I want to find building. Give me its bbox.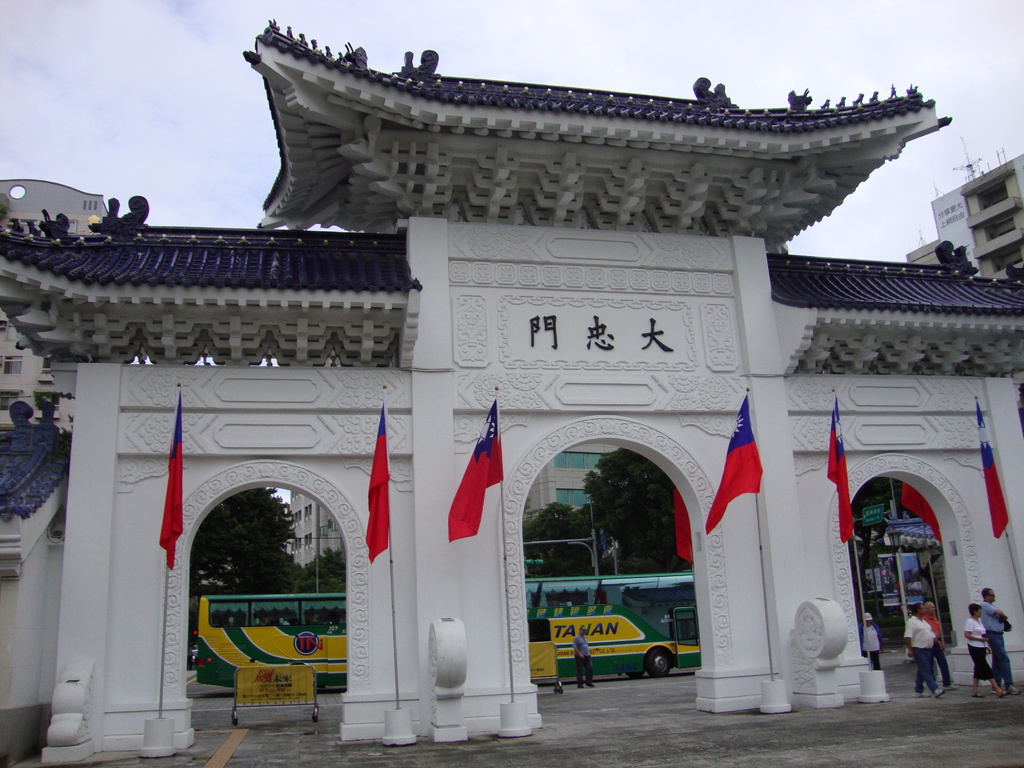
select_region(520, 442, 614, 529).
